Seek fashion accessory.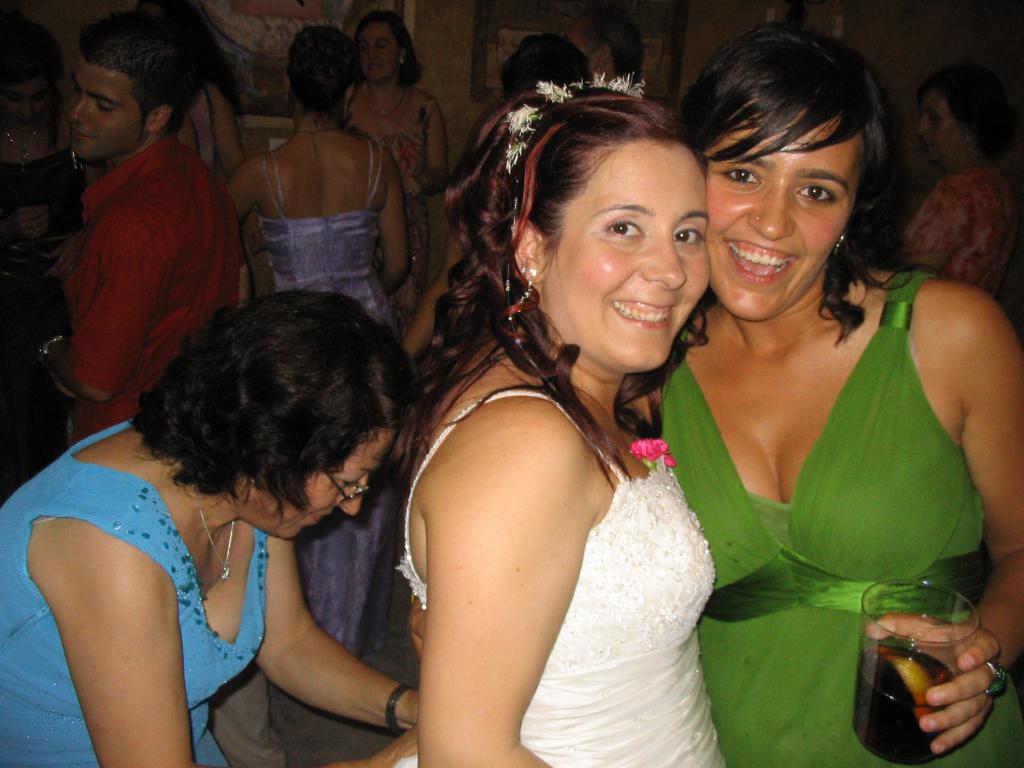
BBox(286, 124, 349, 159).
